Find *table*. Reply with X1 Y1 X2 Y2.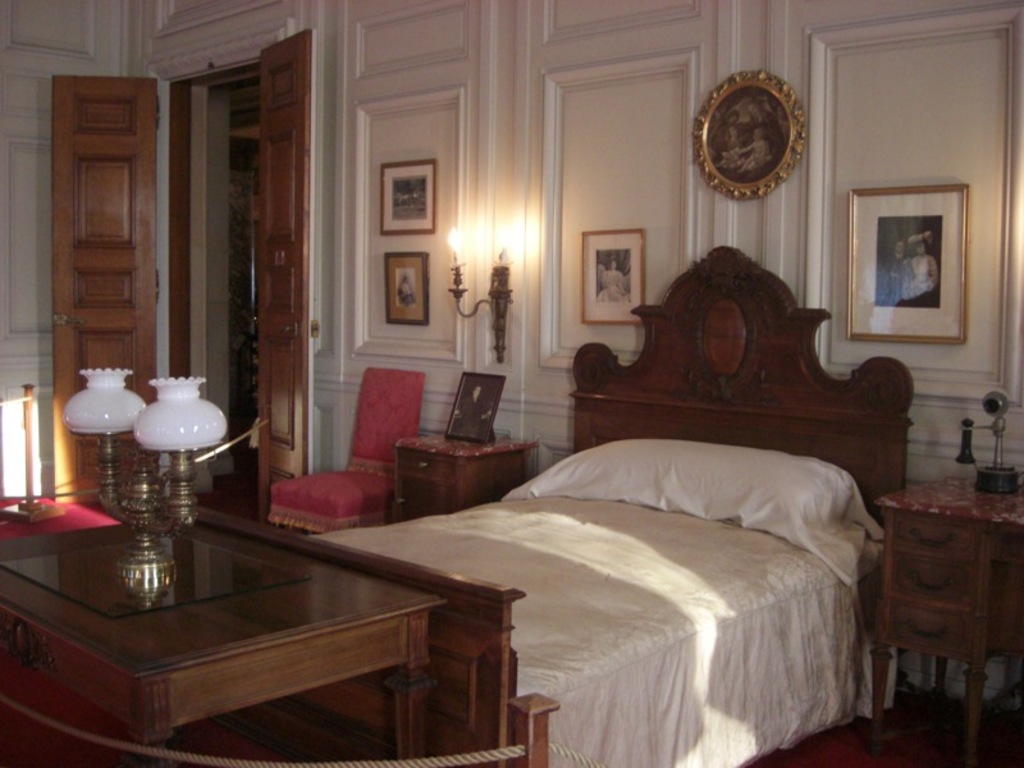
0 516 526 756.
